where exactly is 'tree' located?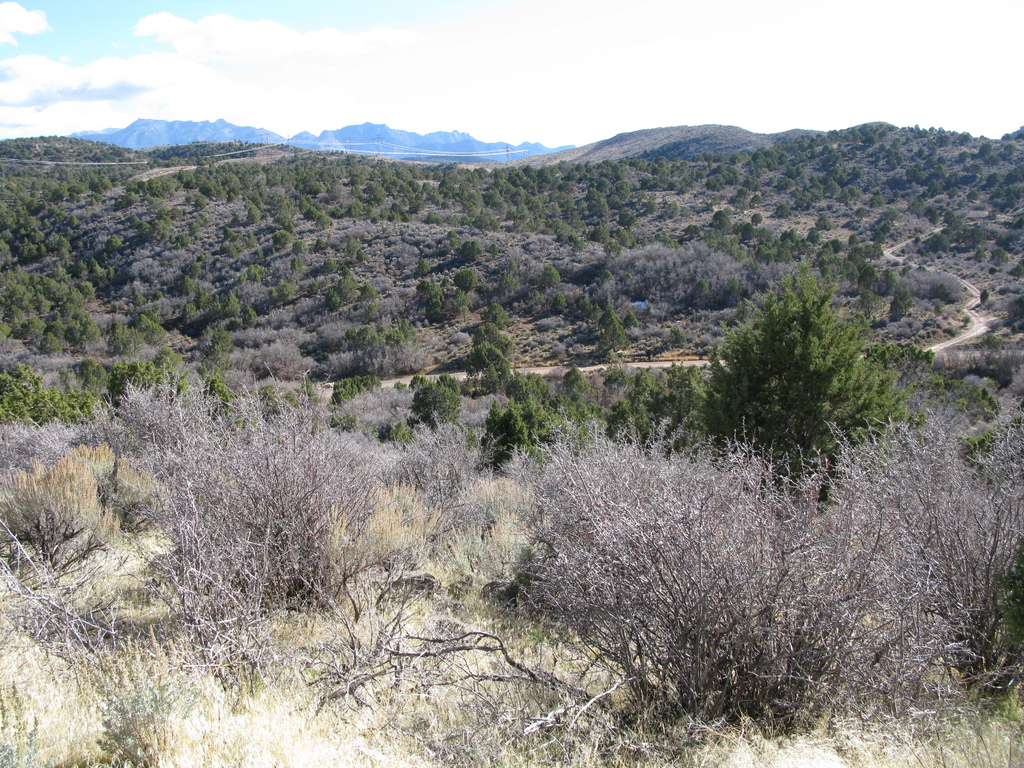
Its bounding box is rect(360, 282, 376, 295).
